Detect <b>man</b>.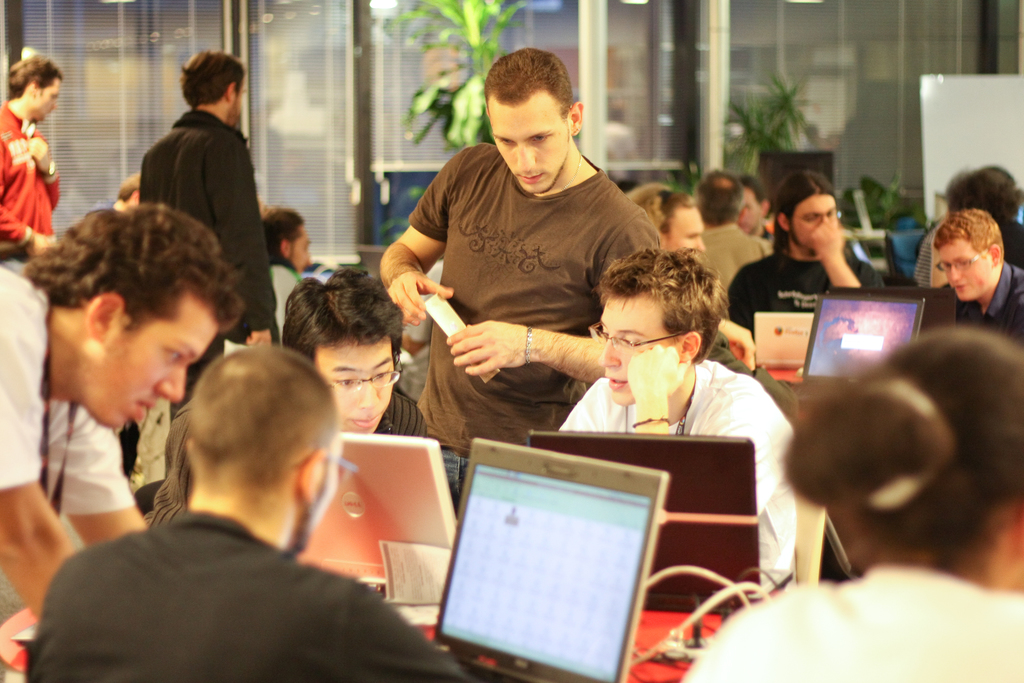
Detected at {"x1": 687, "y1": 163, "x2": 778, "y2": 312}.
